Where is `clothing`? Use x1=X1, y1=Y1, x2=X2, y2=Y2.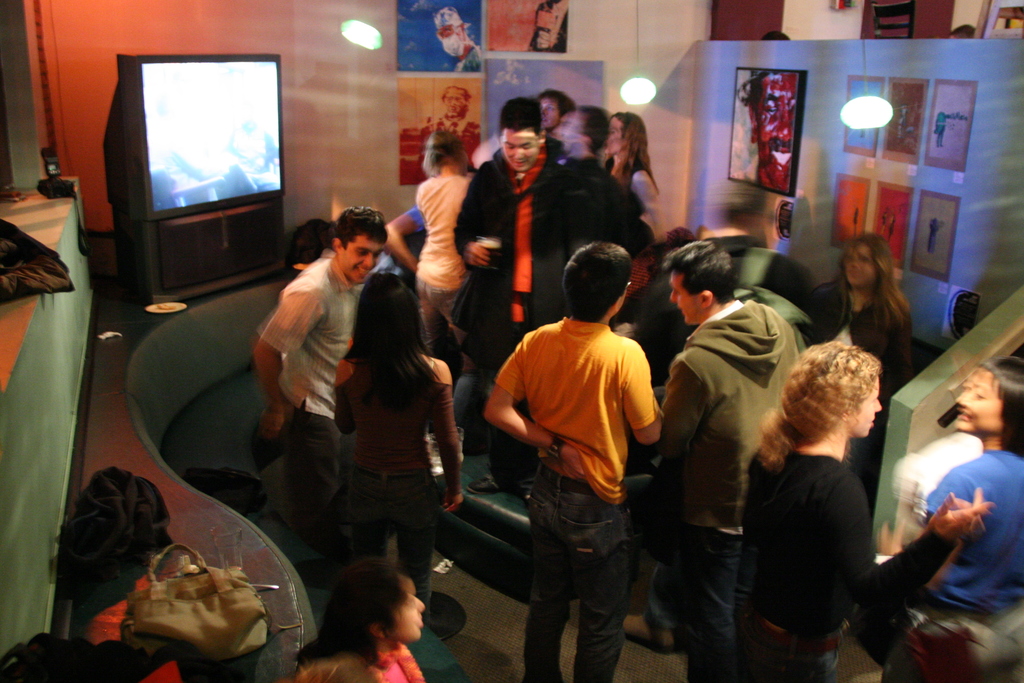
x1=415, y1=171, x2=463, y2=368.
